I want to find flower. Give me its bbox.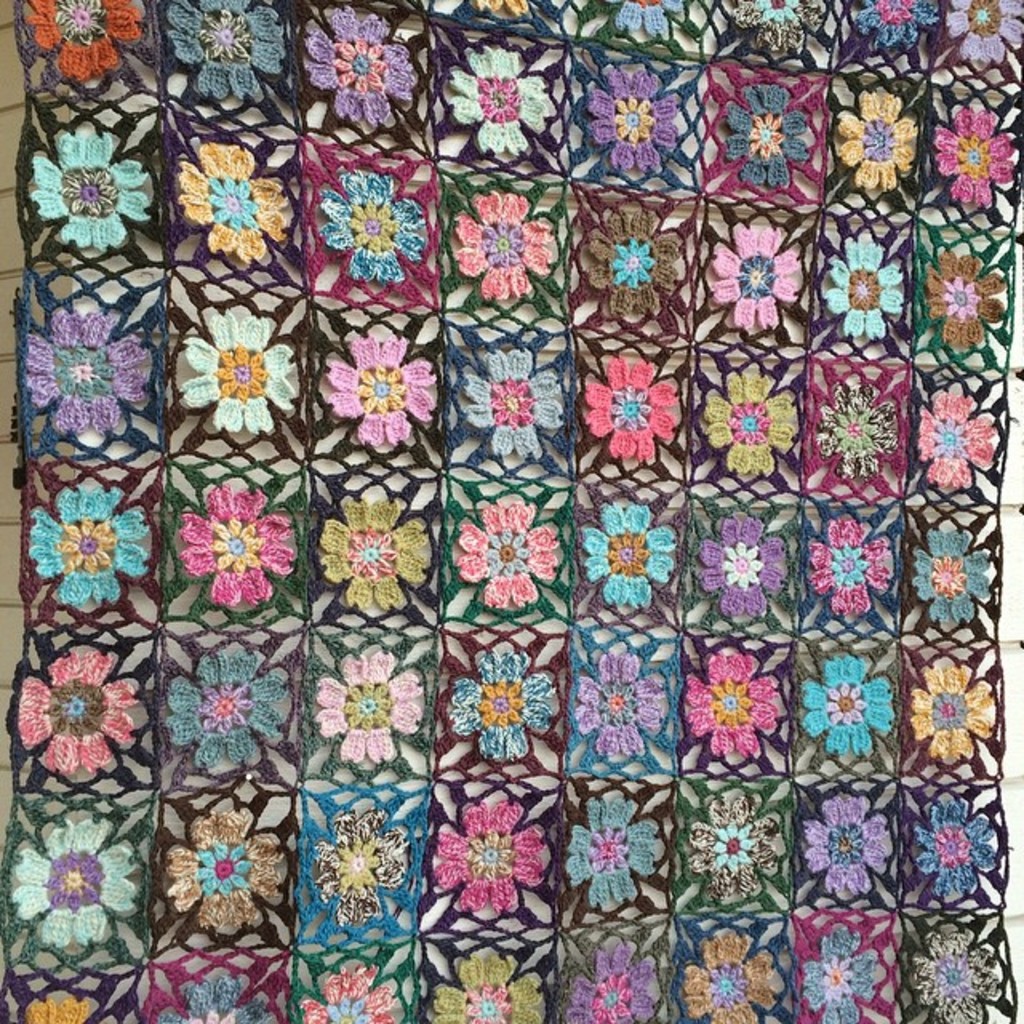
select_region(450, 187, 550, 301).
